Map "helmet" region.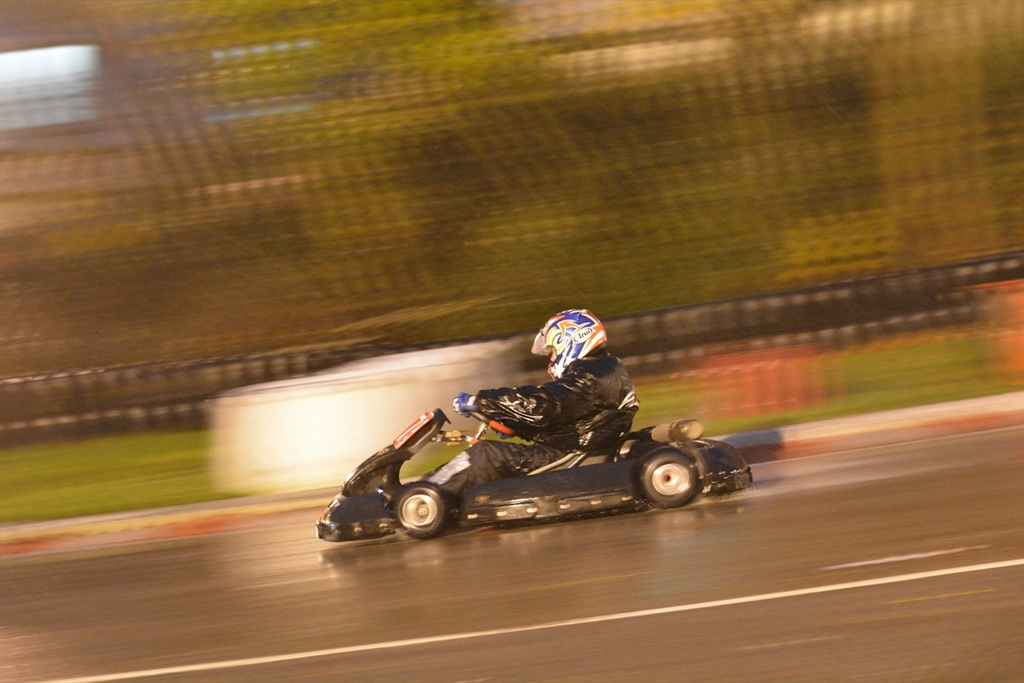
Mapped to [left=533, top=310, right=610, bottom=382].
